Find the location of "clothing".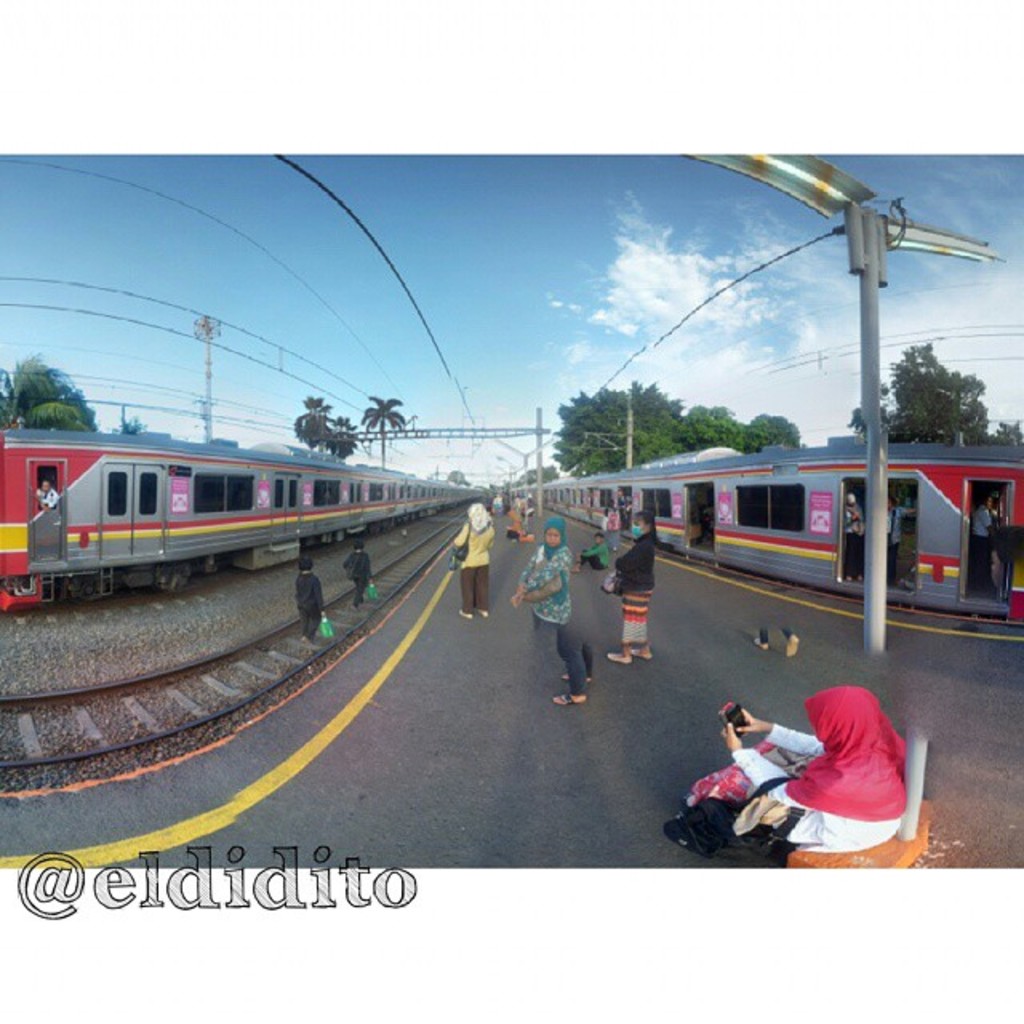
Location: <region>40, 486, 58, 512</region>.
